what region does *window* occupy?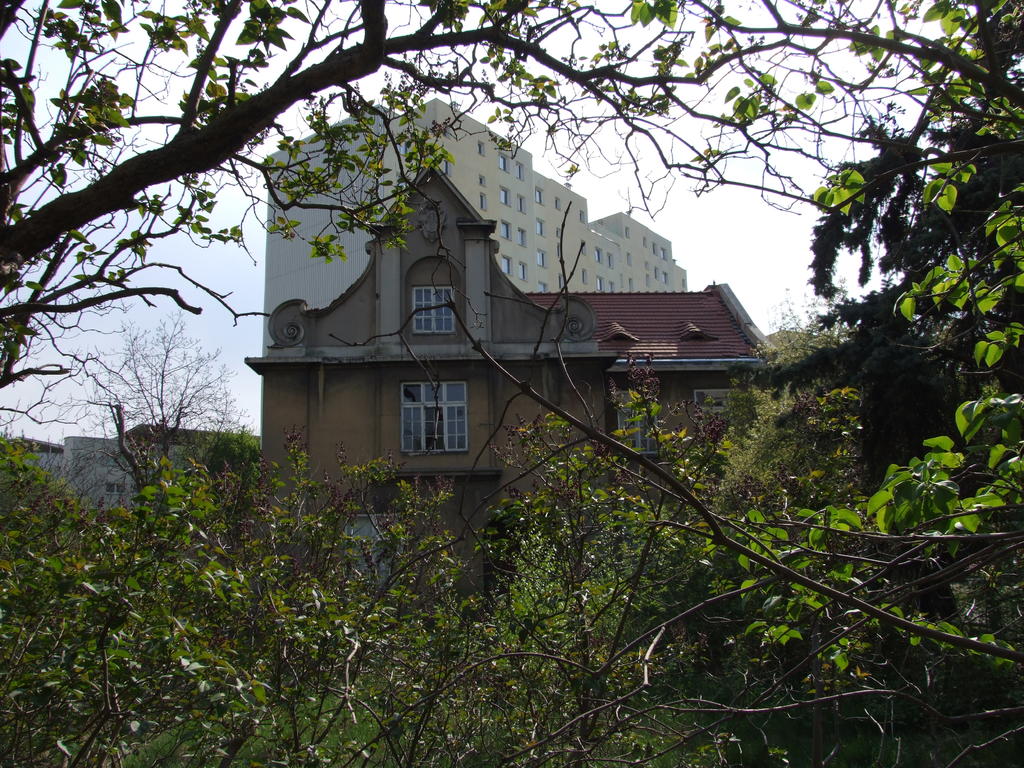
bbox=[534, 243, 545, 269].
